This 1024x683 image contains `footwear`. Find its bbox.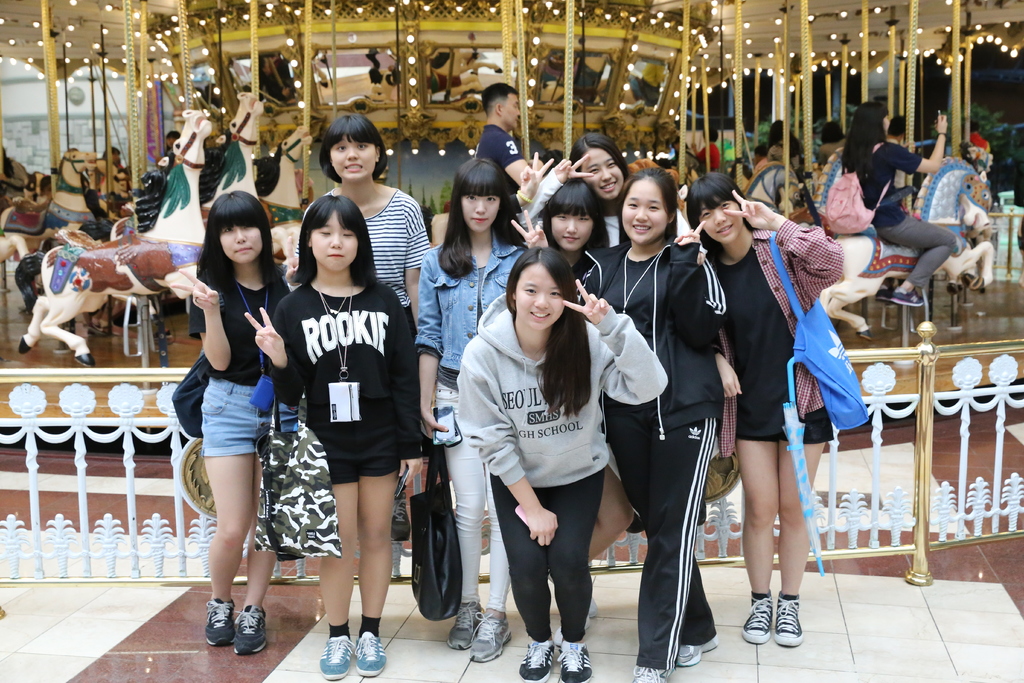
x1=628 y1=657 x2=660 y2=682.
